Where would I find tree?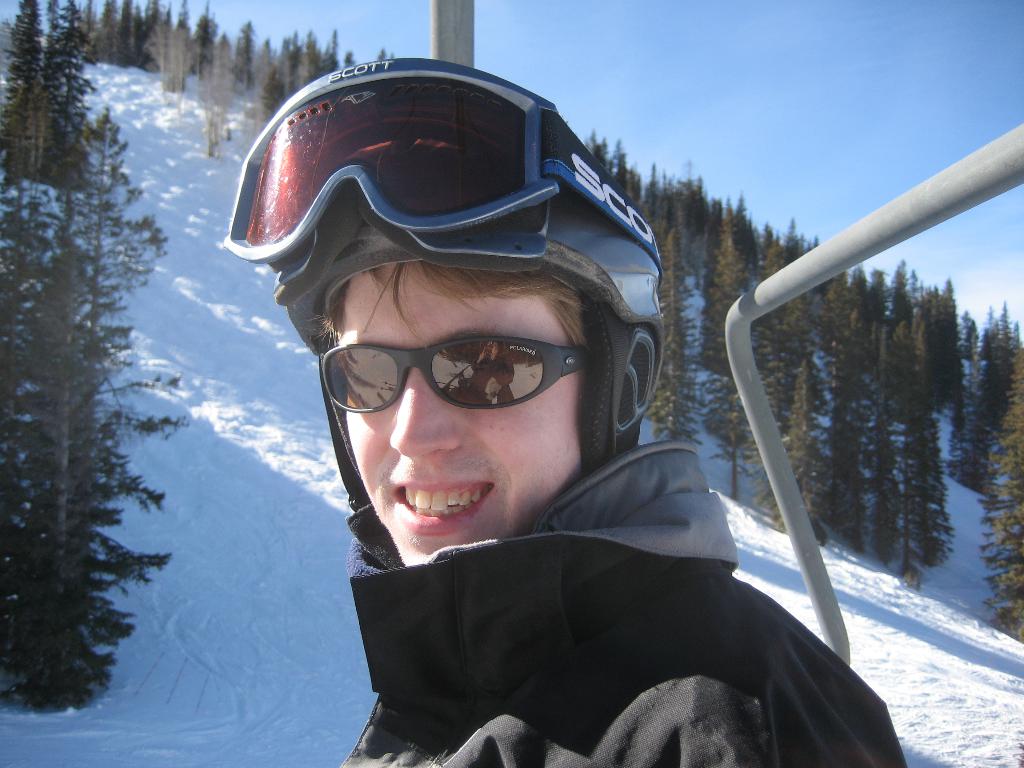
At [749, 358, 831, 556].
